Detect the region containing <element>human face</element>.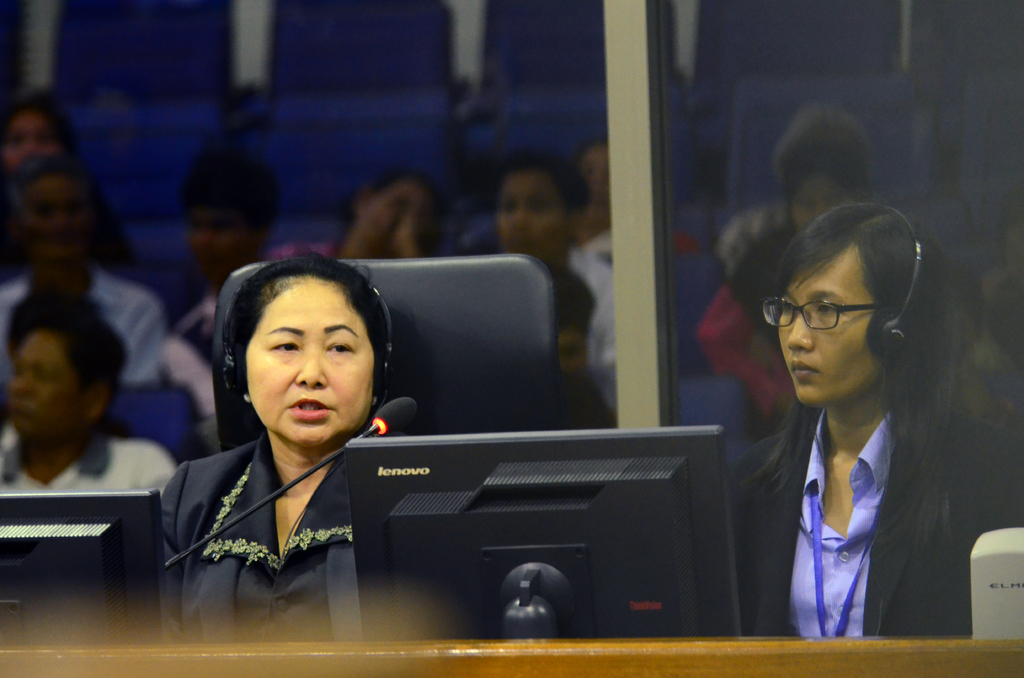
773 246 884 406.
